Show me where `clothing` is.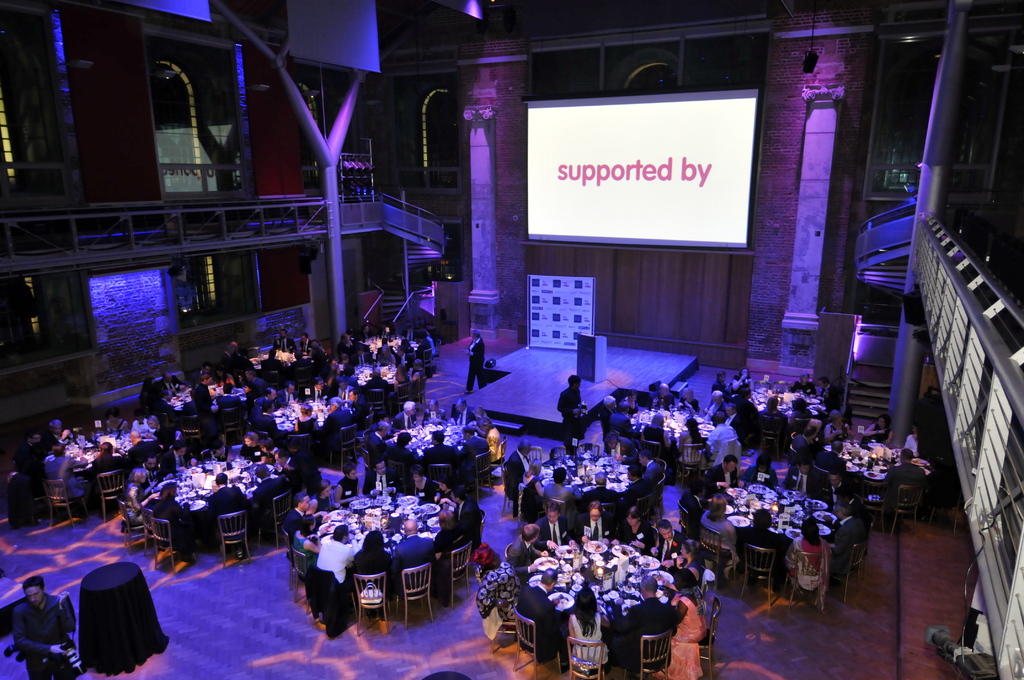
`clothing` is at x1=581, y1=515, x2=609, y2=543.
